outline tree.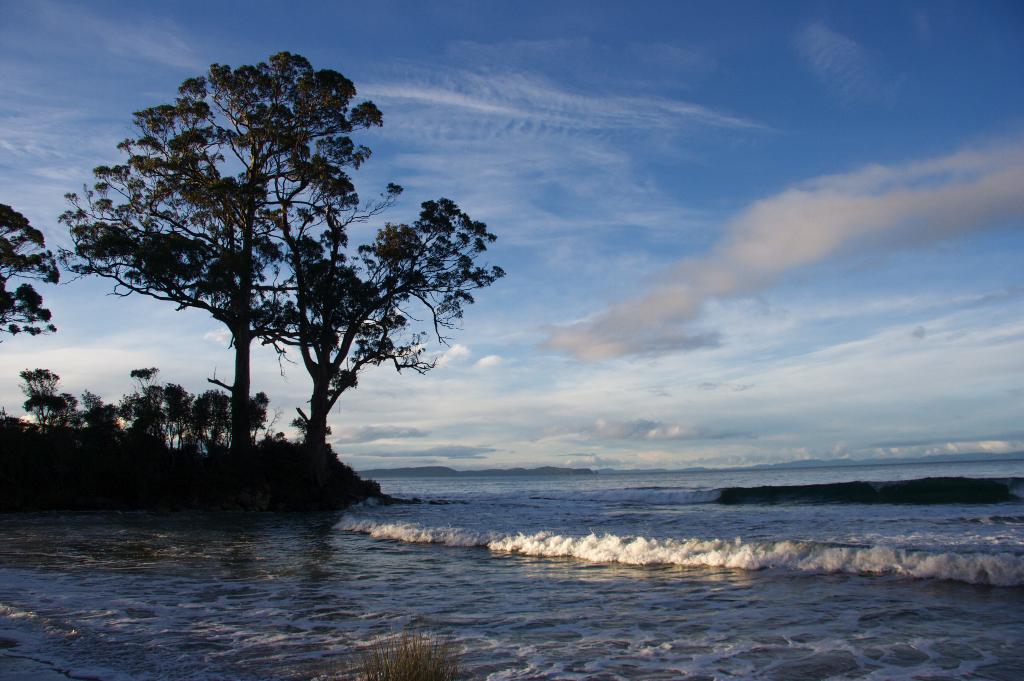
Outline: crop(0, 196, 61, 357).
